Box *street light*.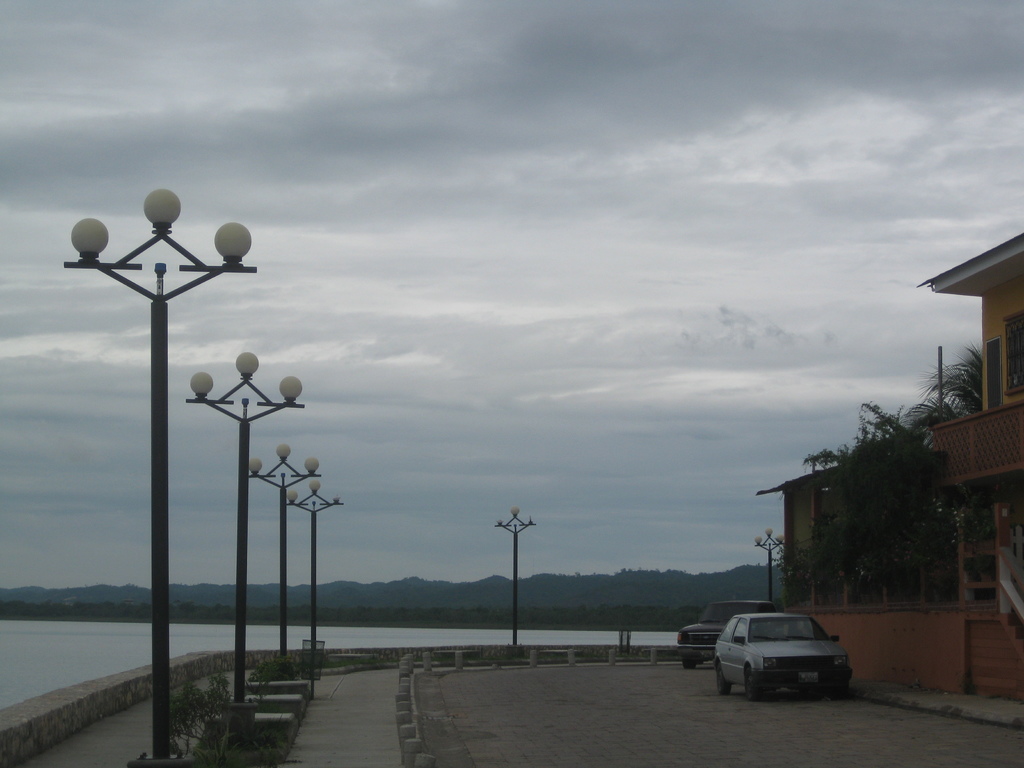
bbox=[63, 189, 257, 767].
